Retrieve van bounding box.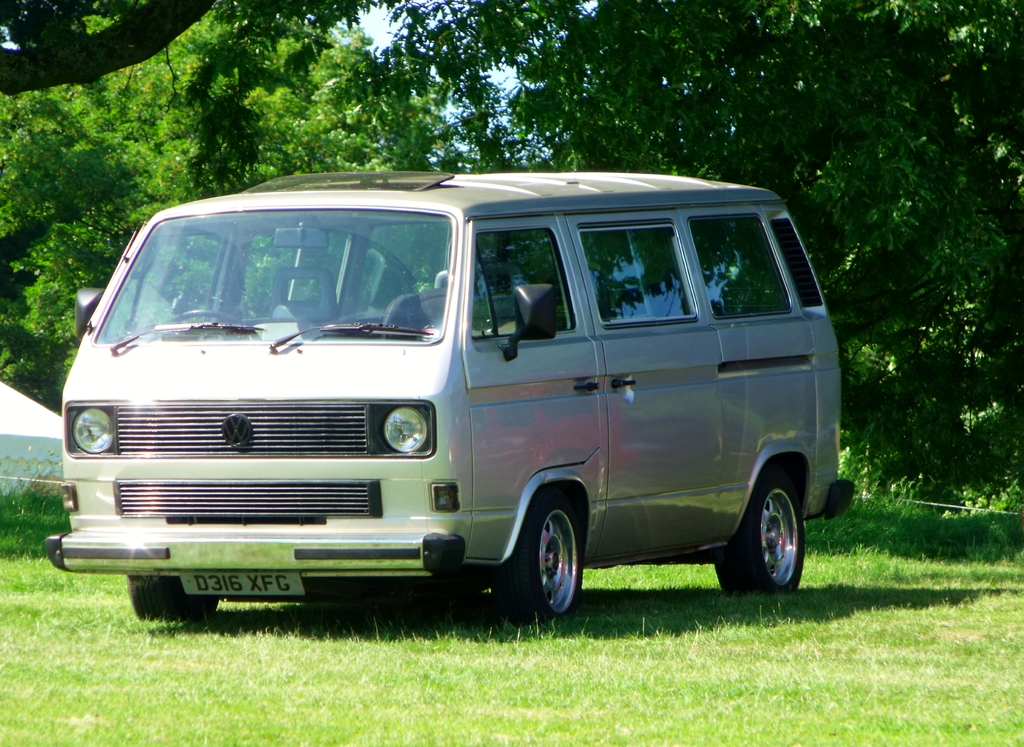
Bounding box: rect(44, 164, 858, 629).
